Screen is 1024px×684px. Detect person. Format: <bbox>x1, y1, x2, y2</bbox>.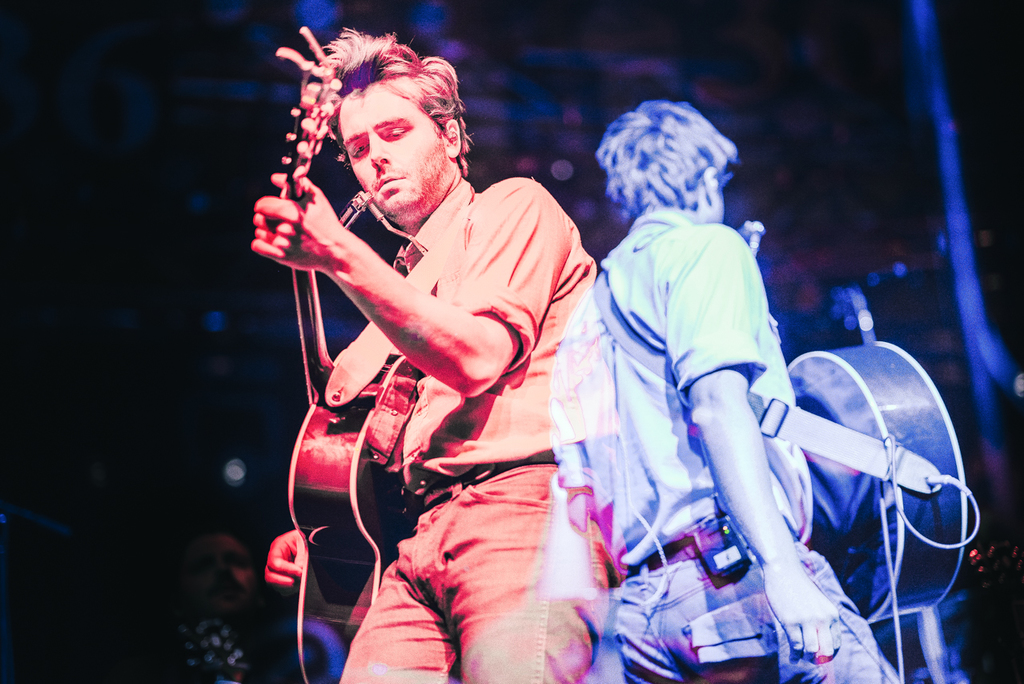
<bbox>171, 529, 267, 619</bbox>.
